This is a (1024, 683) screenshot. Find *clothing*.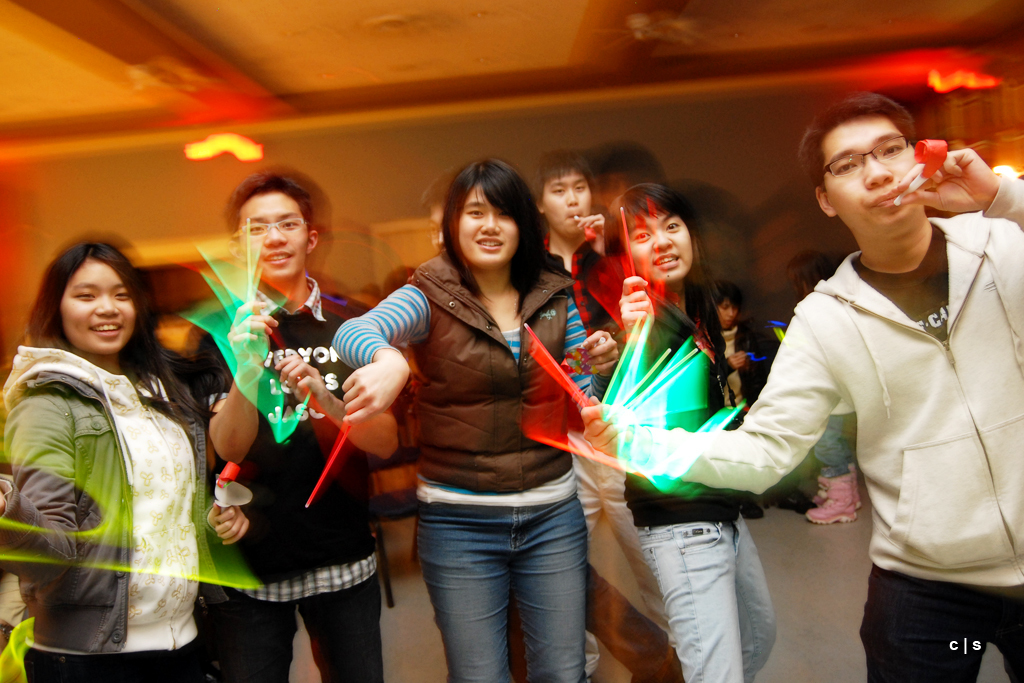
Bounding box: region(611, 243, 793, 682).
